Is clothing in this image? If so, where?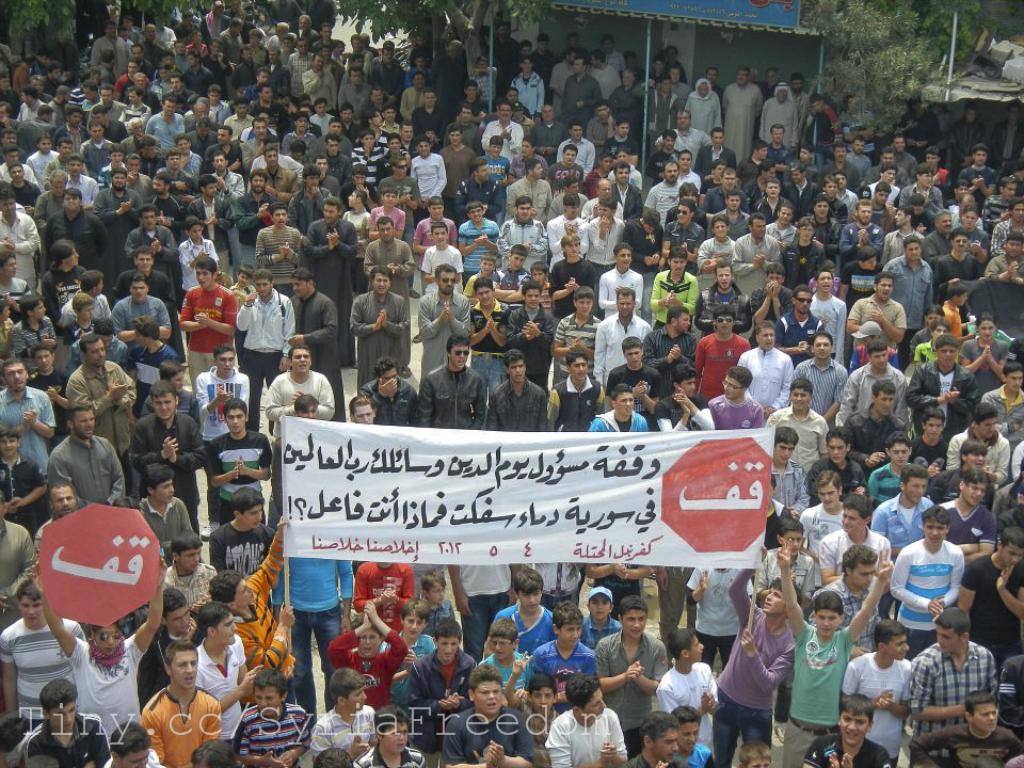
Yes, at <region>448, 563, 521, 652</region>.
